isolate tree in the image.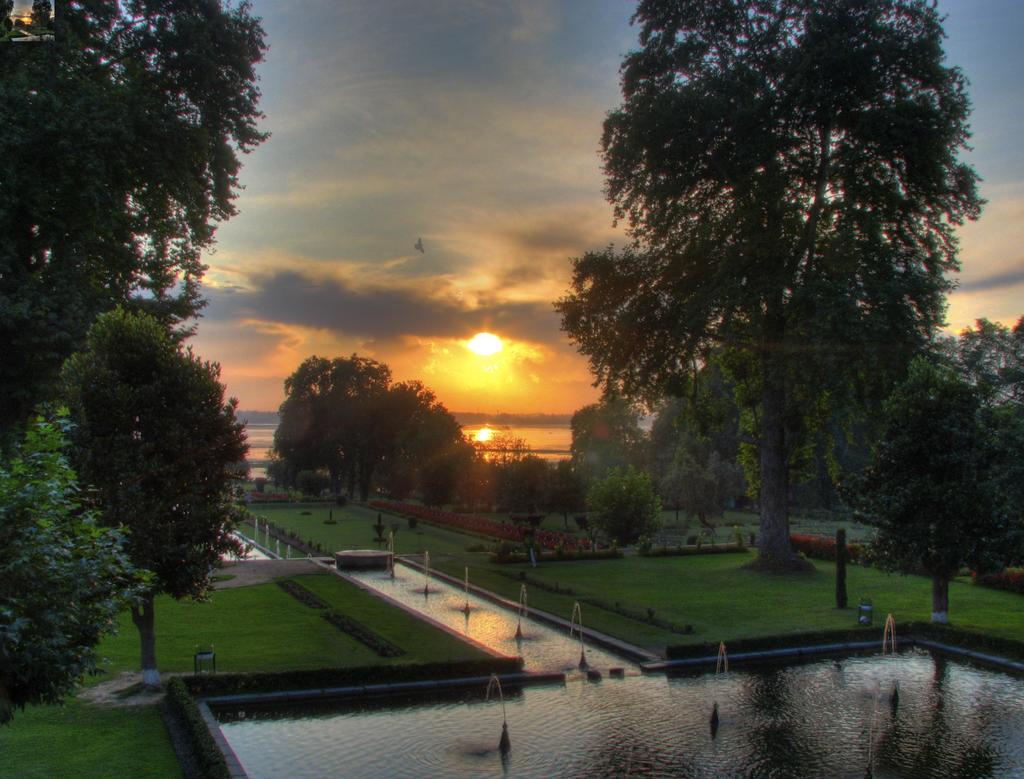
Isolated region: x1=963, y1=412, x2=1023, y2=573.
